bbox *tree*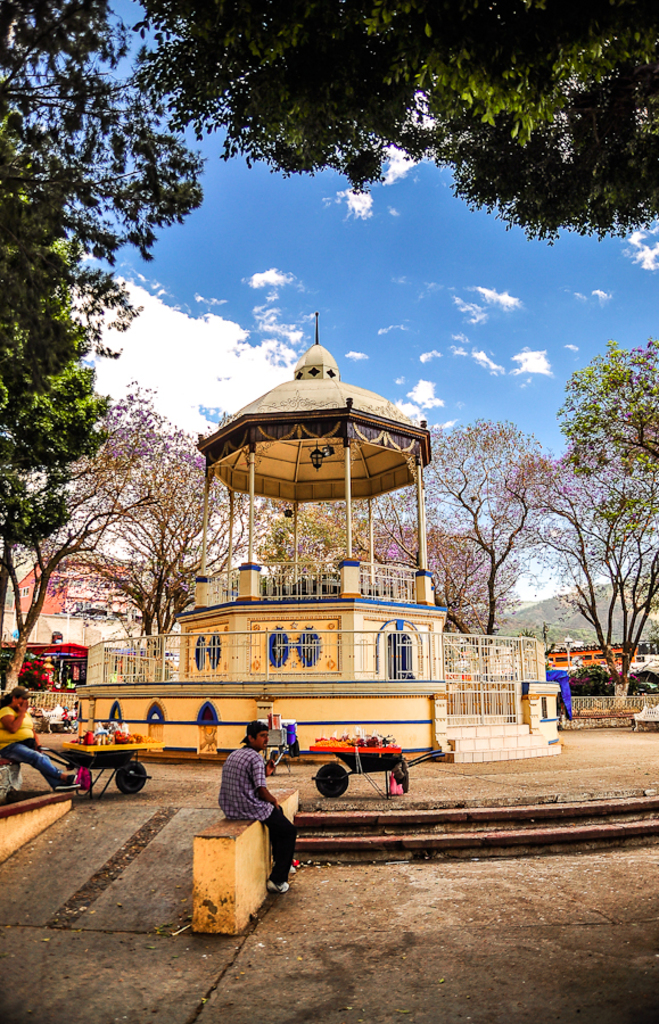
485/305/654/692
